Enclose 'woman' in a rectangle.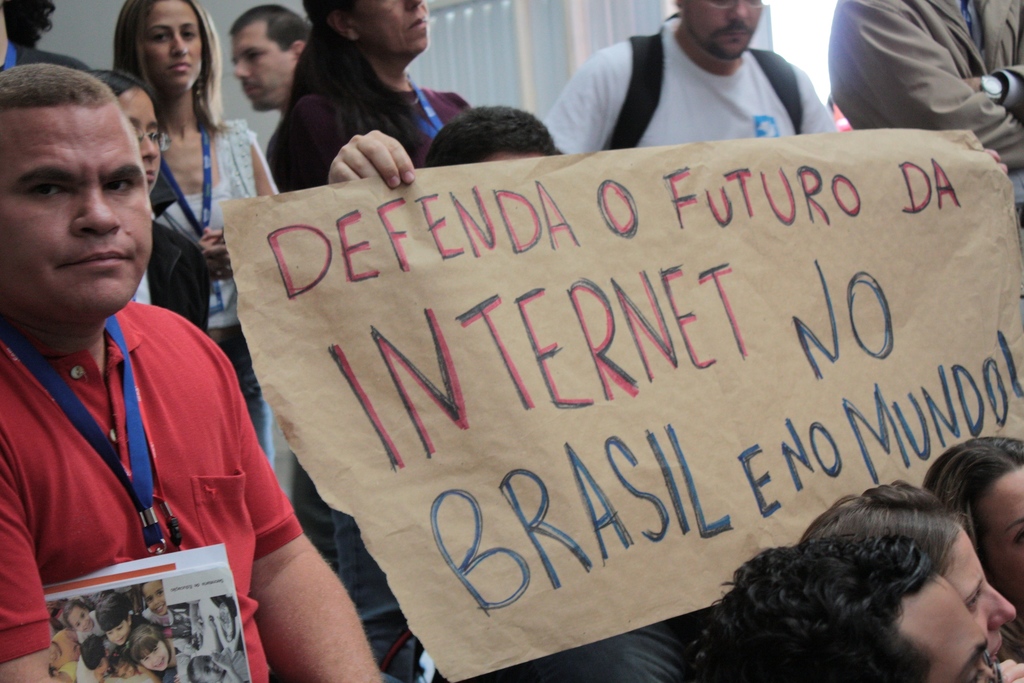
bbox=(0, 67, 383, 682).
